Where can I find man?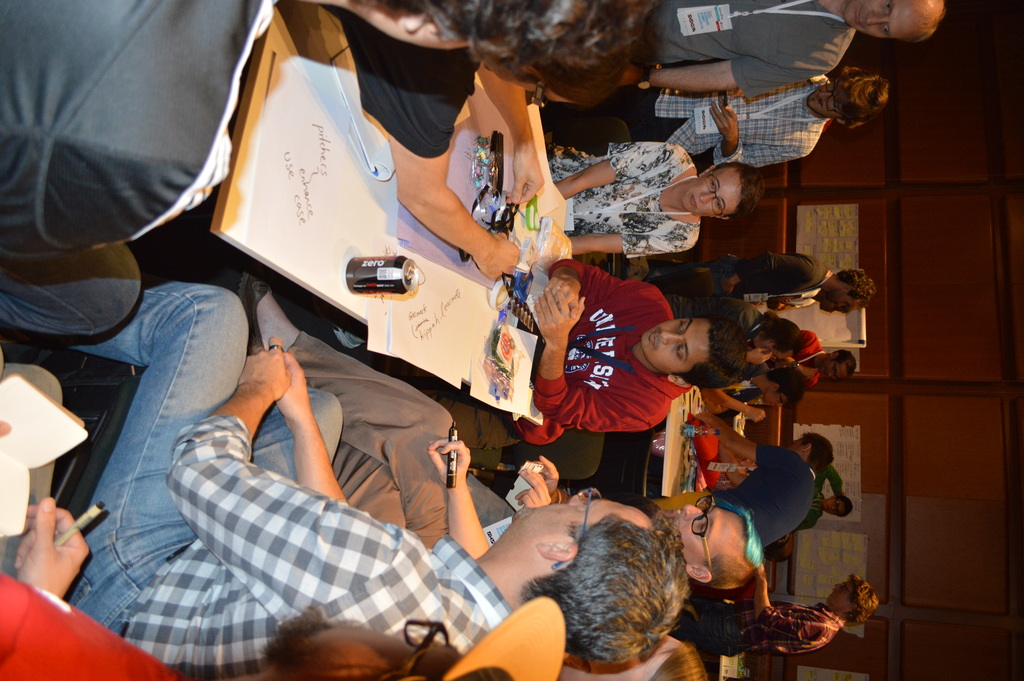
You can find it at [628,0,947,98].
